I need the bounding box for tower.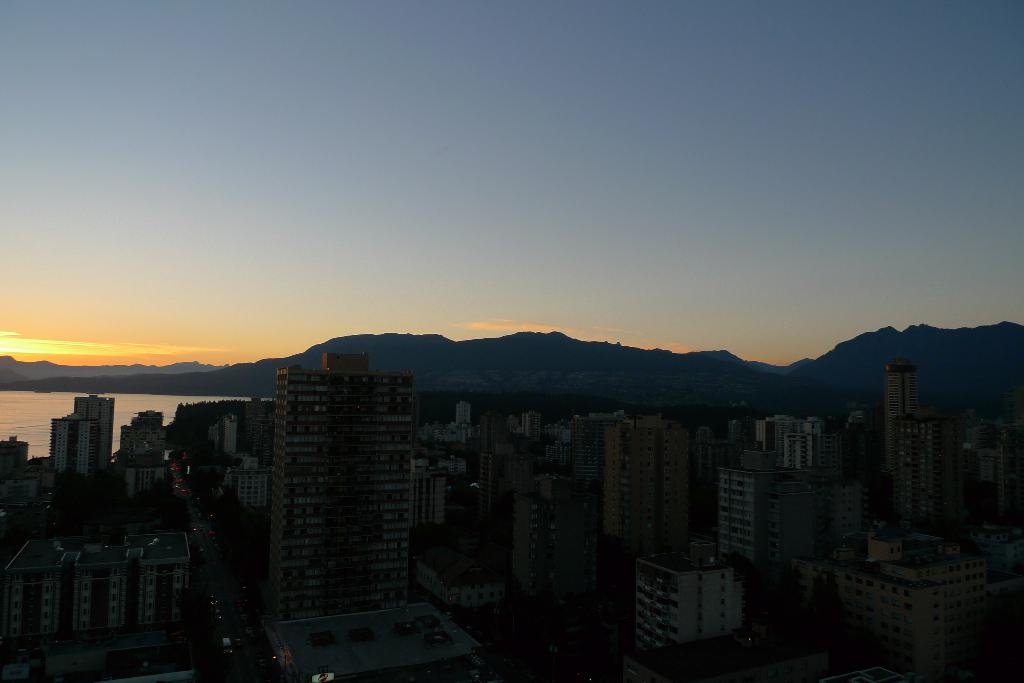
Here it is: bbox=(604, 415, 684, 554).
